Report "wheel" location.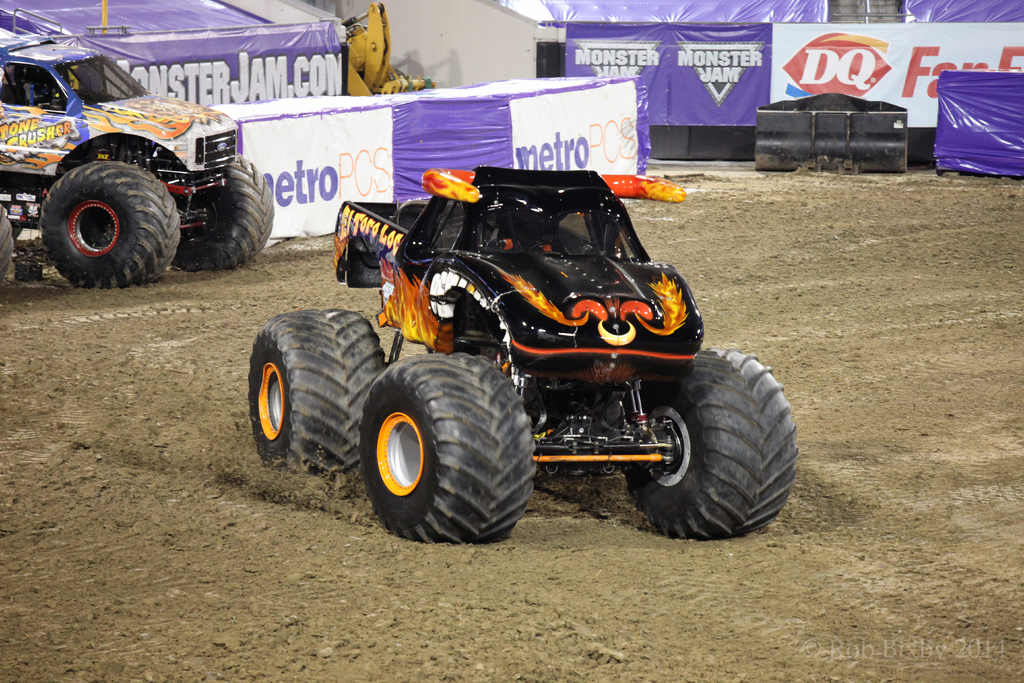
Report: region(622, 344, 796, 538).
